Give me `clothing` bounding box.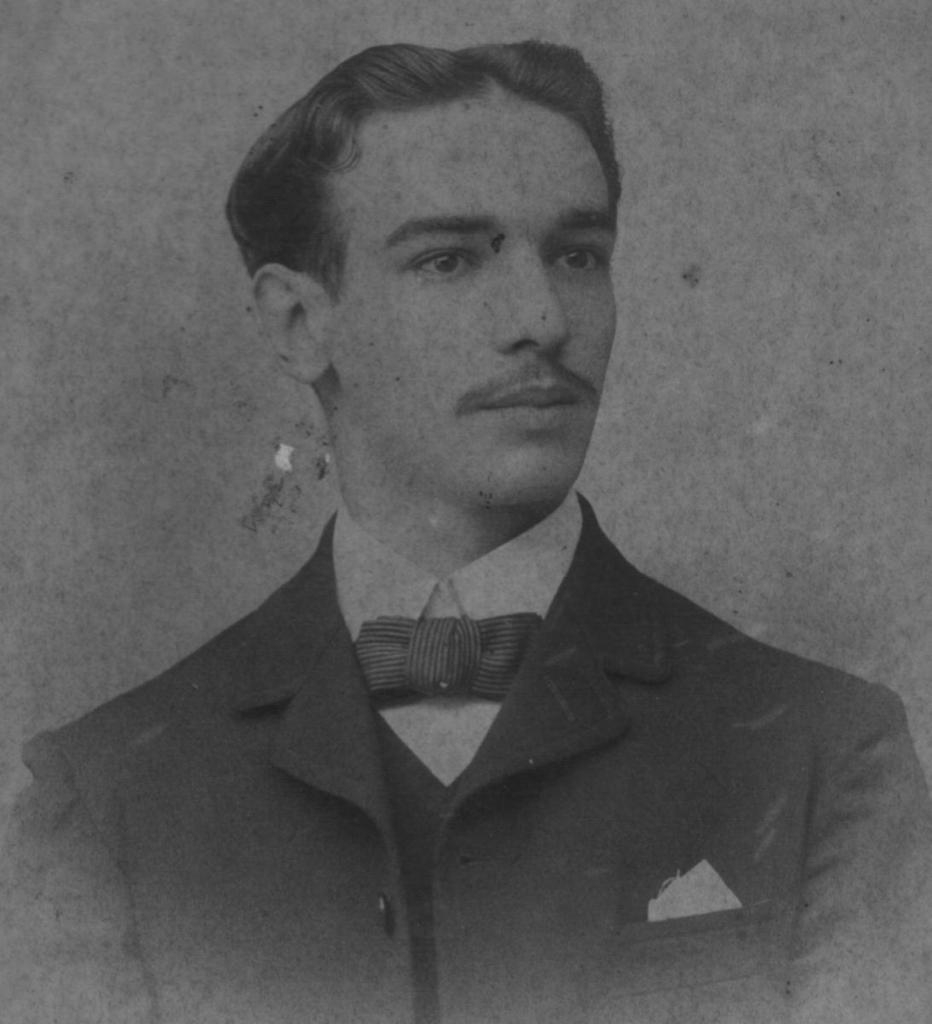
l=0, t=486, r=931, b=1023.
